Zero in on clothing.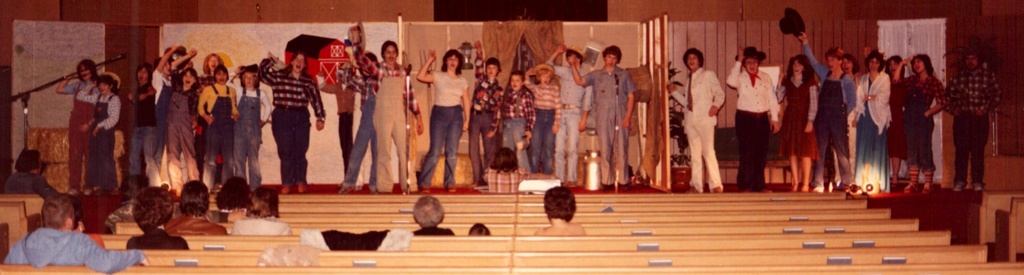
Zeroed in: {"left": 70, "top": 86, "right": 92, "bottom": 199}.
